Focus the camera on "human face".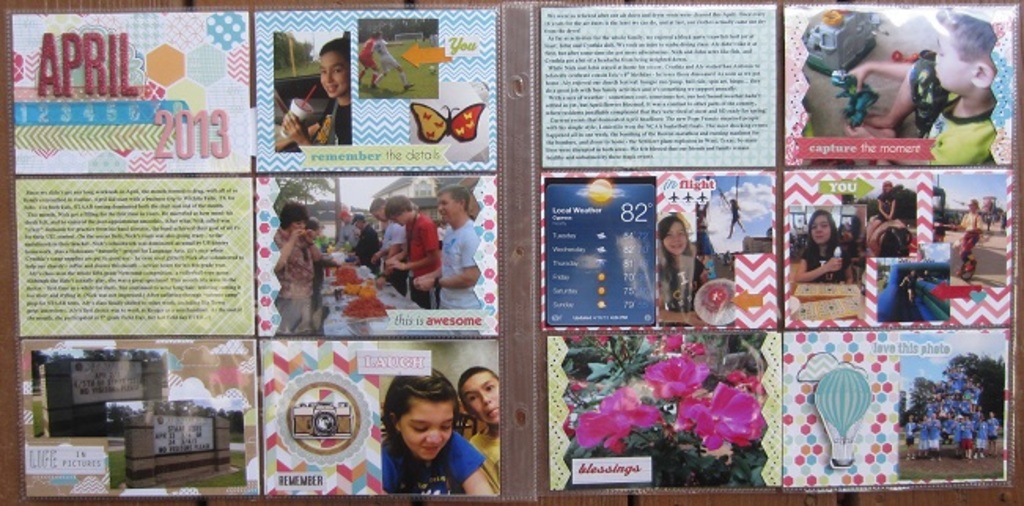
Focus region: (x1=810, y1=214, x2=832, y2=245).
